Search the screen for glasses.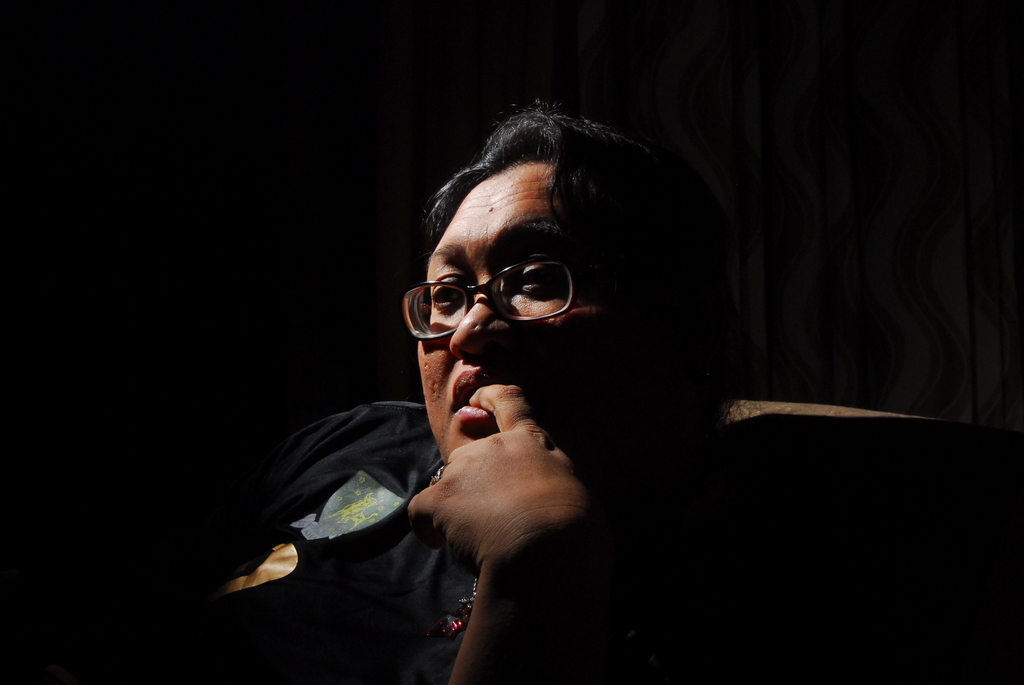
Found at x1=400 y1=256 x2=581 y2=345.
